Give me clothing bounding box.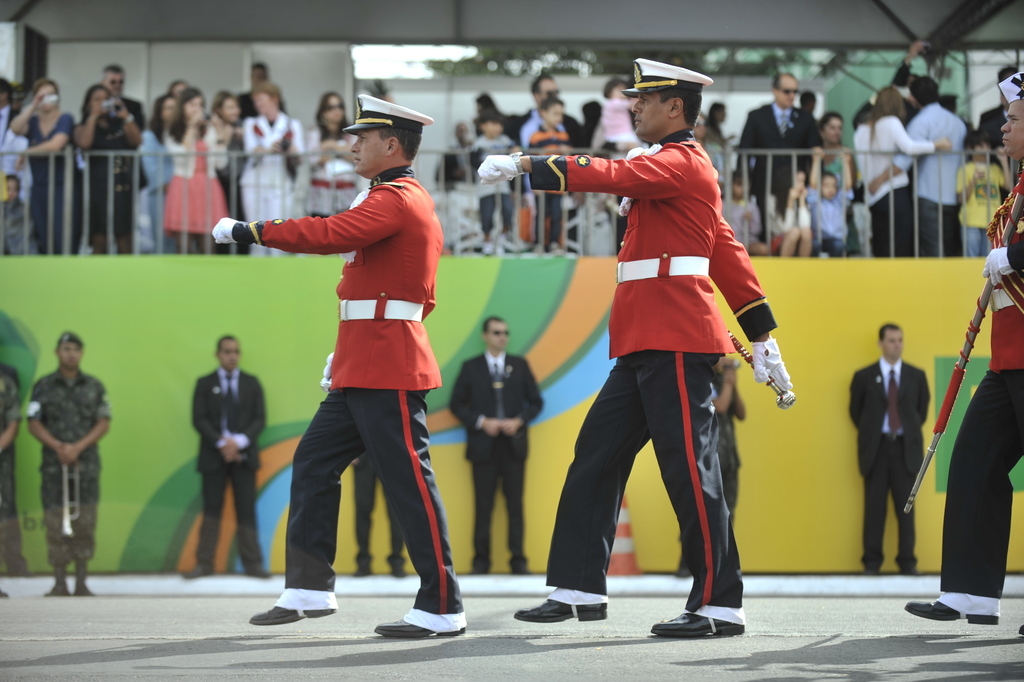
709,373,745,516.
